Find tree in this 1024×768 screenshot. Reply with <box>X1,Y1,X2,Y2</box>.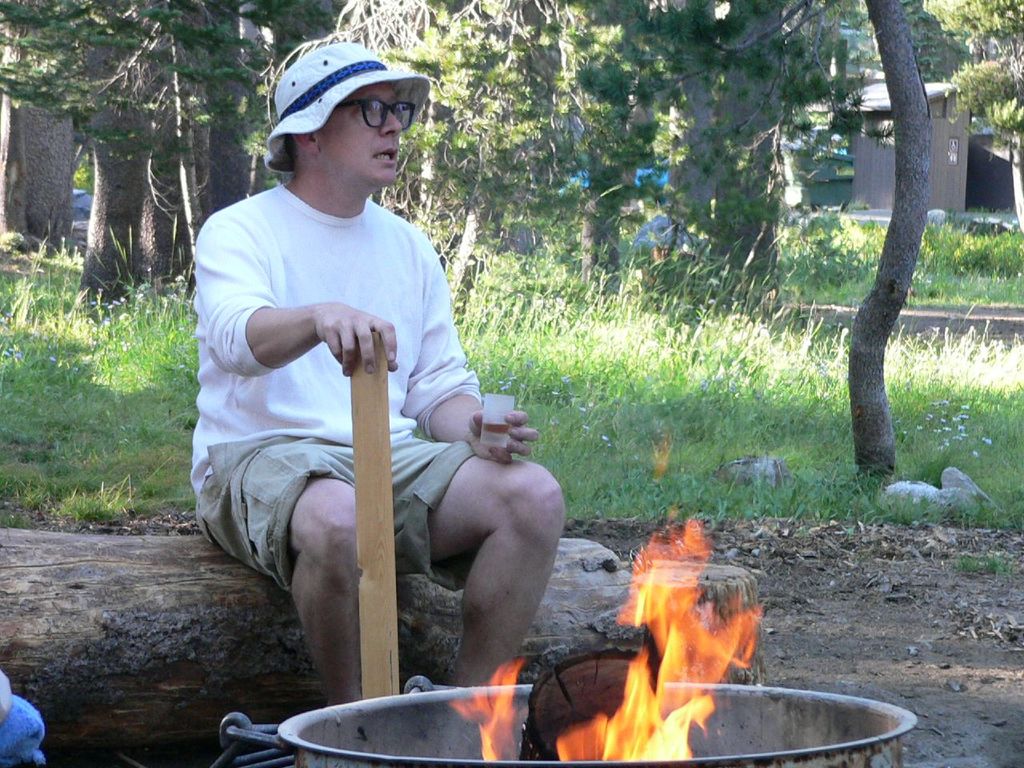
<box>0,0,176,311</box>.
